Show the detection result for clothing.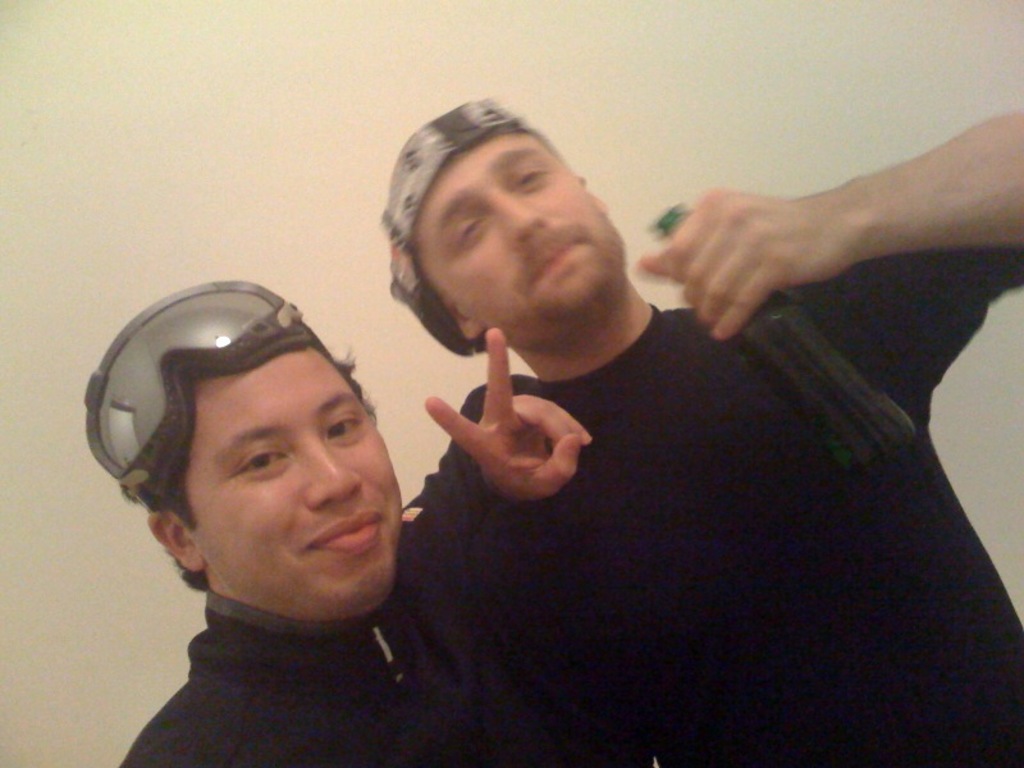
locate(119, 586, 428, 767).
